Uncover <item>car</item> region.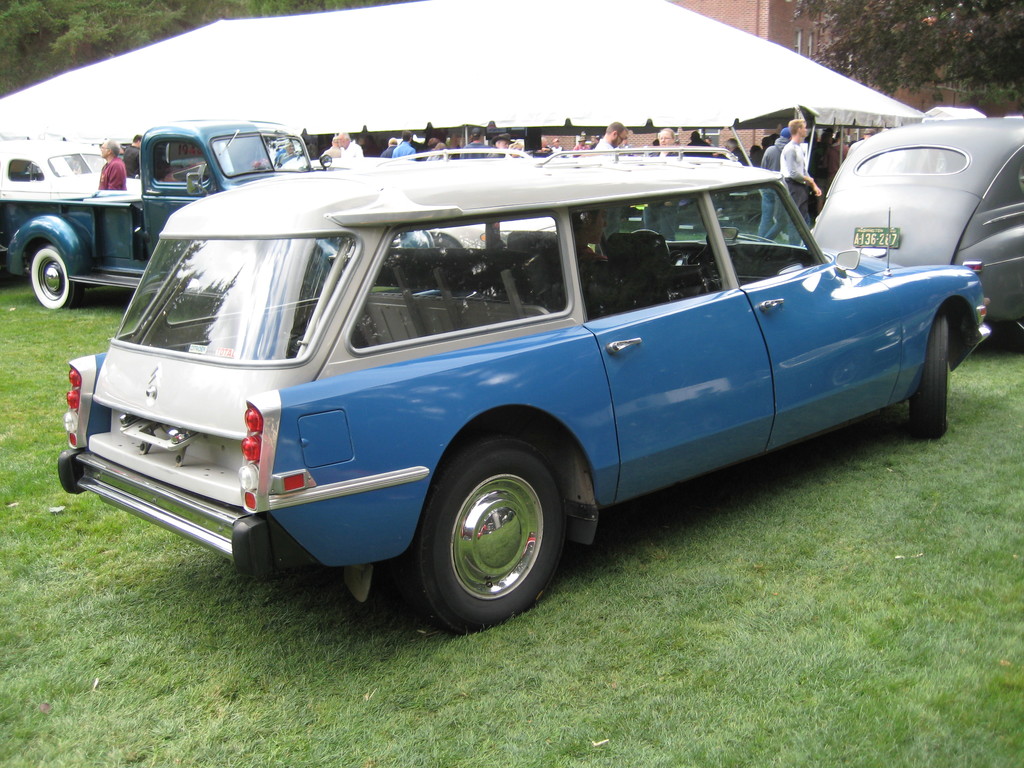
Uncovered: bbox(0, 140, 143, 196).
